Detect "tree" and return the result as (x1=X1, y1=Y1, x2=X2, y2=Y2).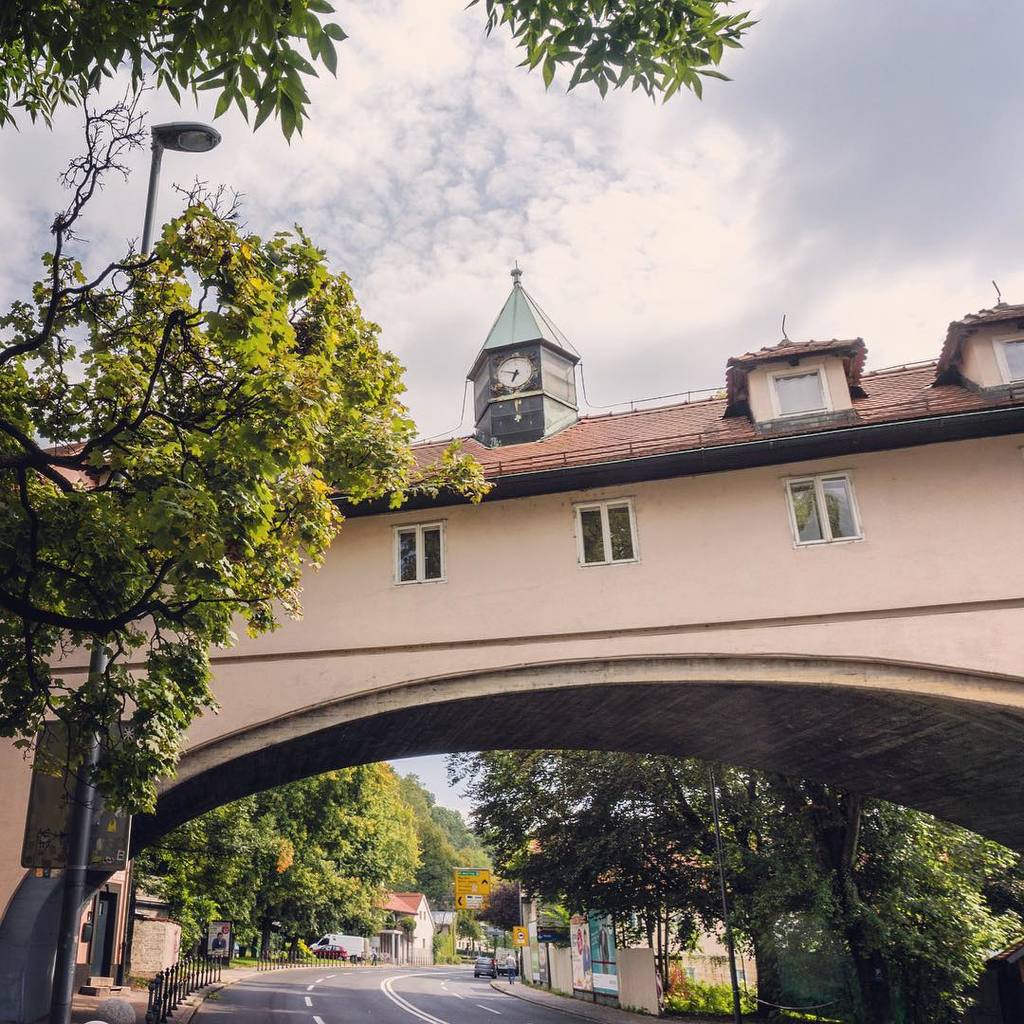
(x1=445, y1=747, x2=1023, y2=1023).
